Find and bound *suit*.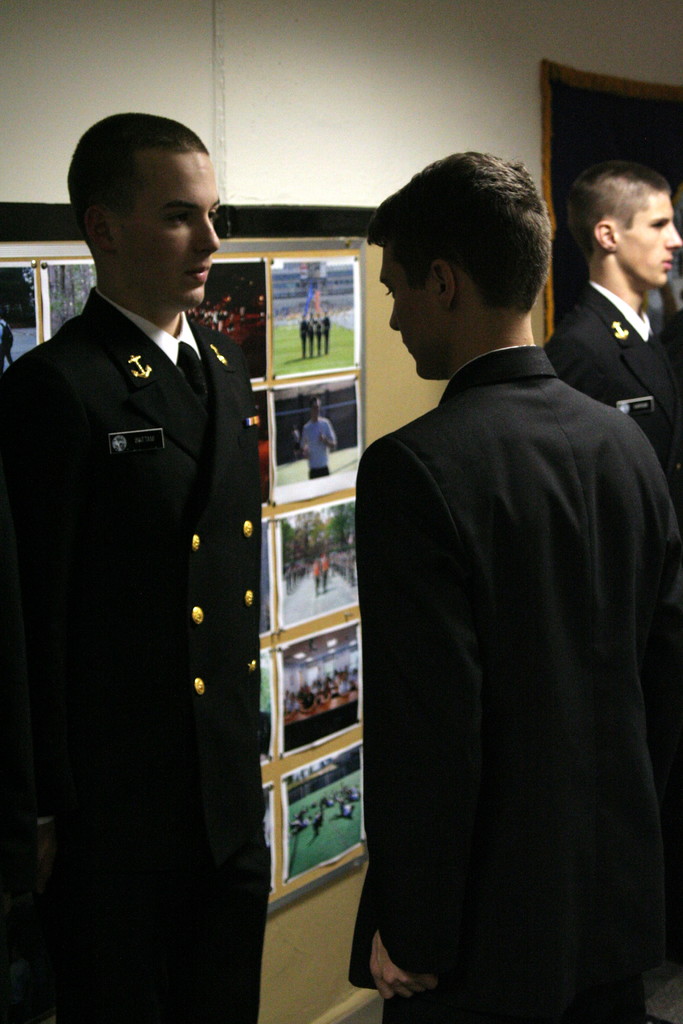
Bound: (355, 200, 656, 1023).
